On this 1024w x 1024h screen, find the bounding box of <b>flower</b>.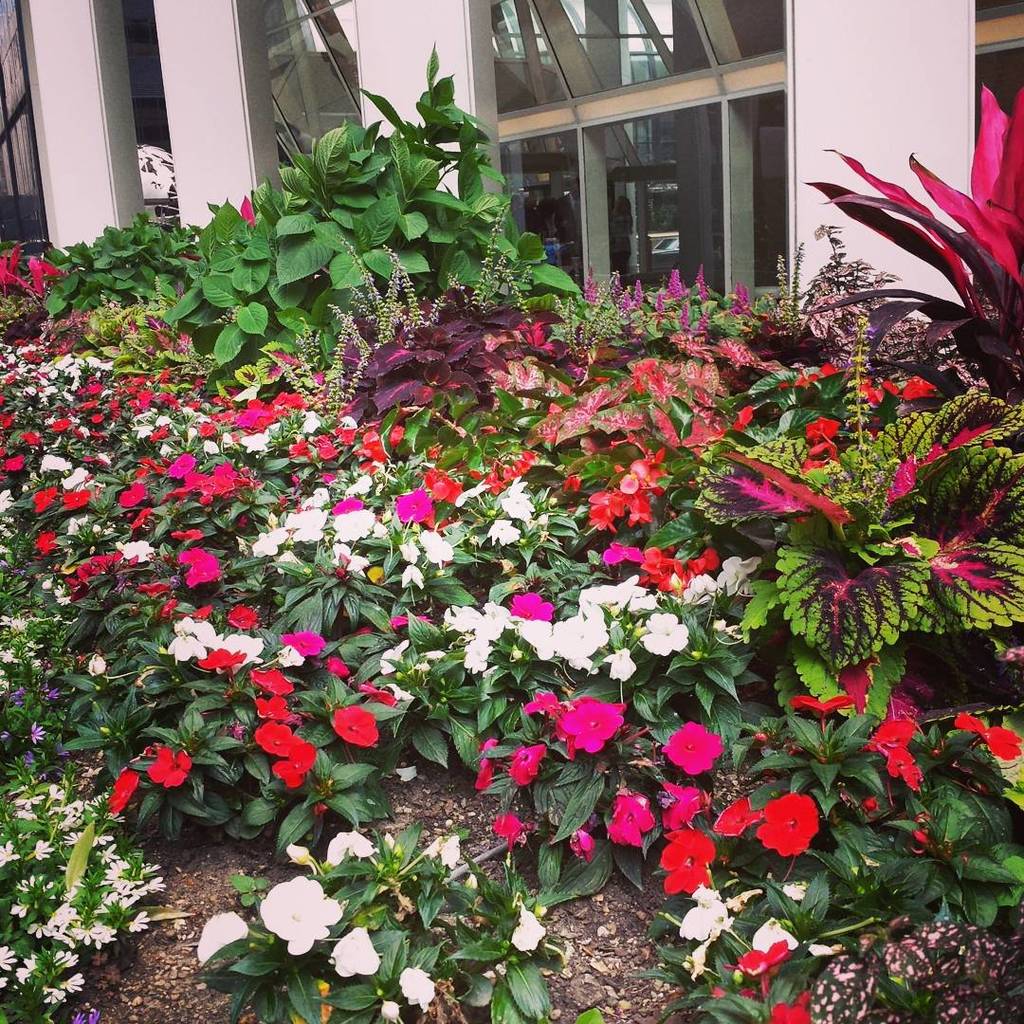
Bounding box: x1=33, y1=529, x2=60, y2=558.
